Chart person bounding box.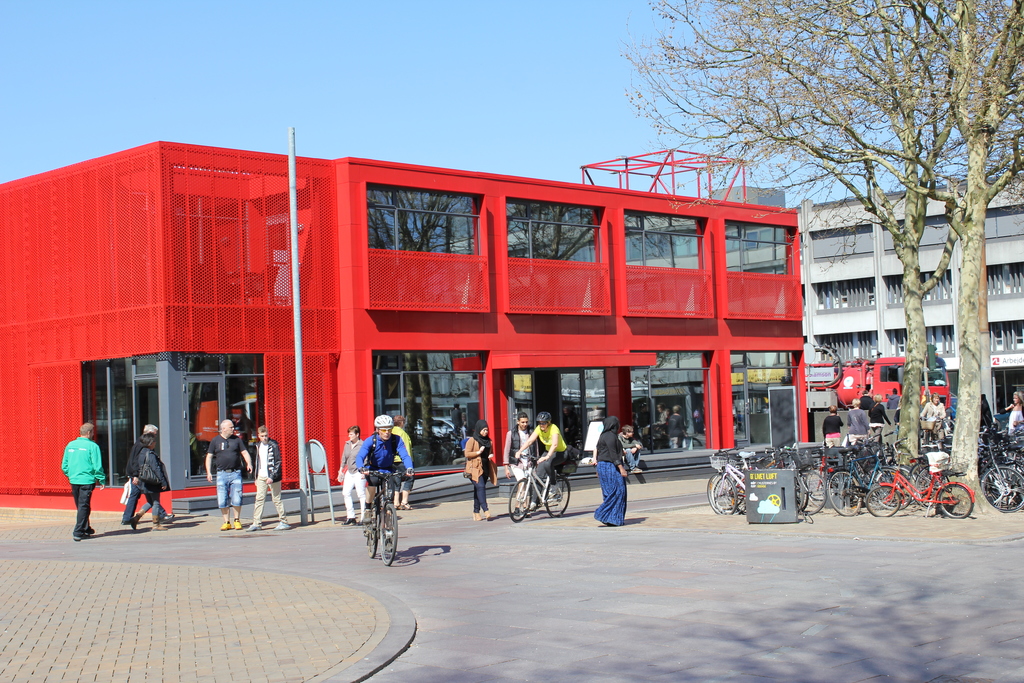
Charted: detection(207, 419, 253, 528).
